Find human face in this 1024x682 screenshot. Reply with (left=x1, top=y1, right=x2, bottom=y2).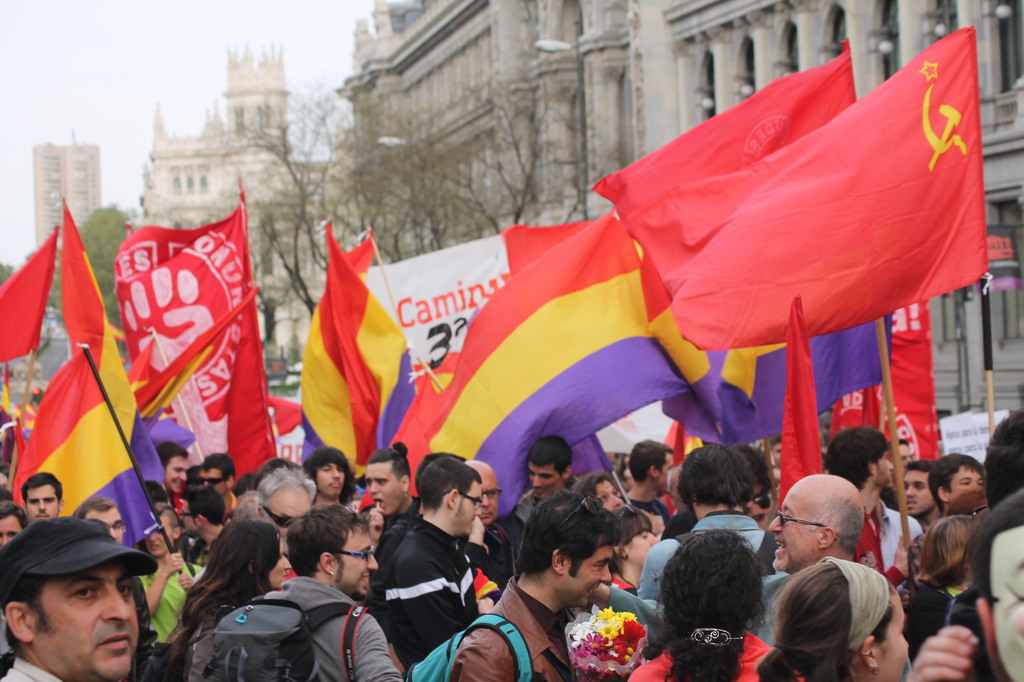
(left=570, top=529, right=612, bottom=612).
